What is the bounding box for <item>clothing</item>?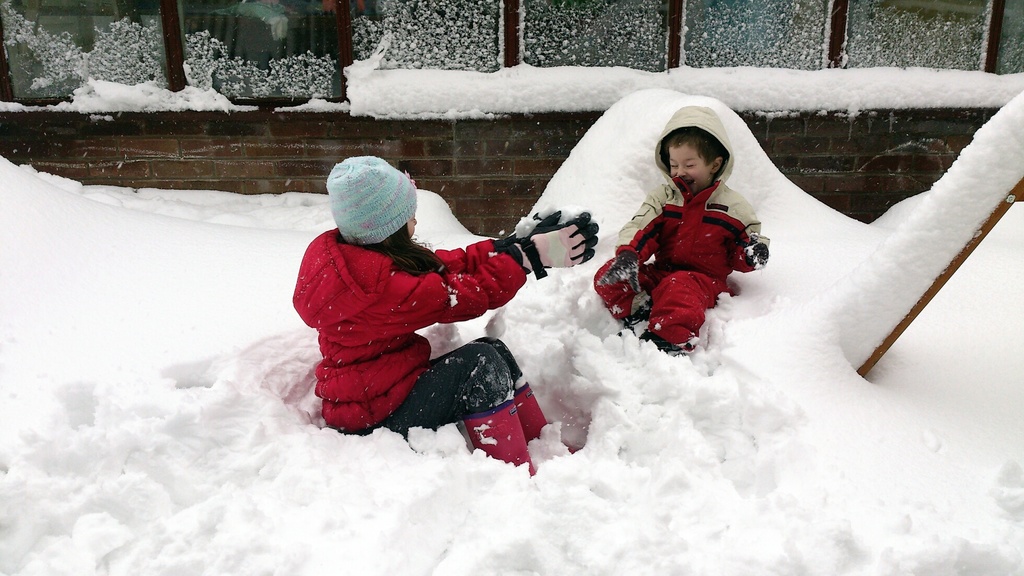
box=[300, 195, 541, 408].
